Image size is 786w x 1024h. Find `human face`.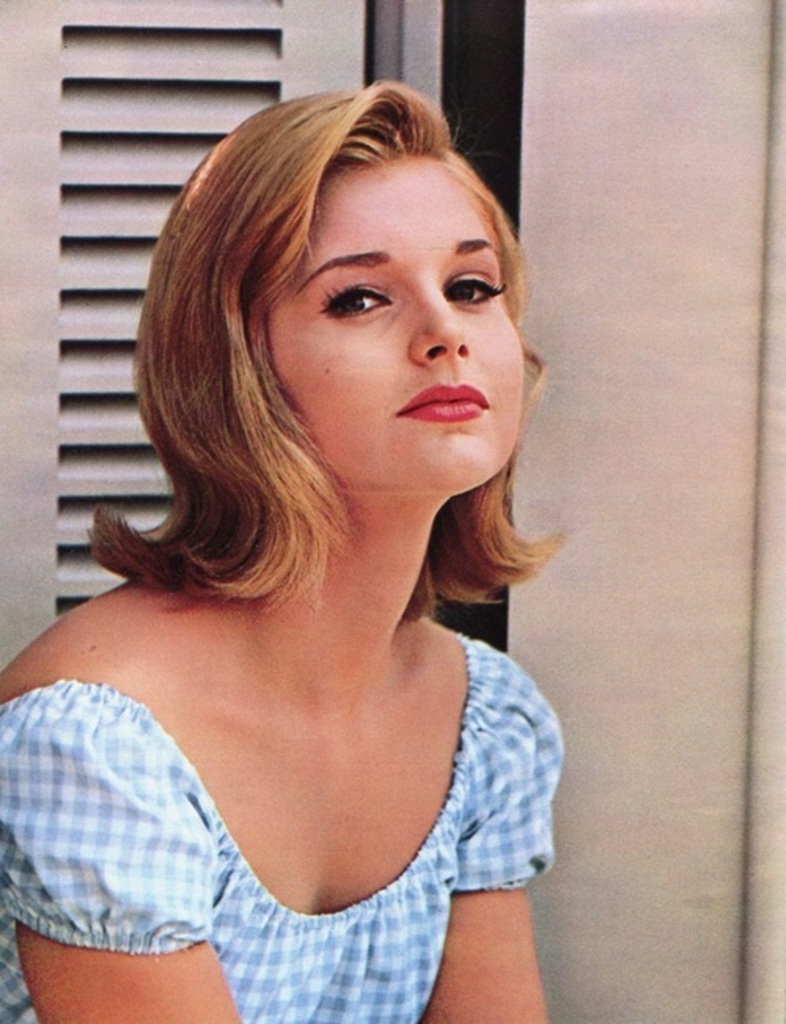
[267, 151, 523, 489].
